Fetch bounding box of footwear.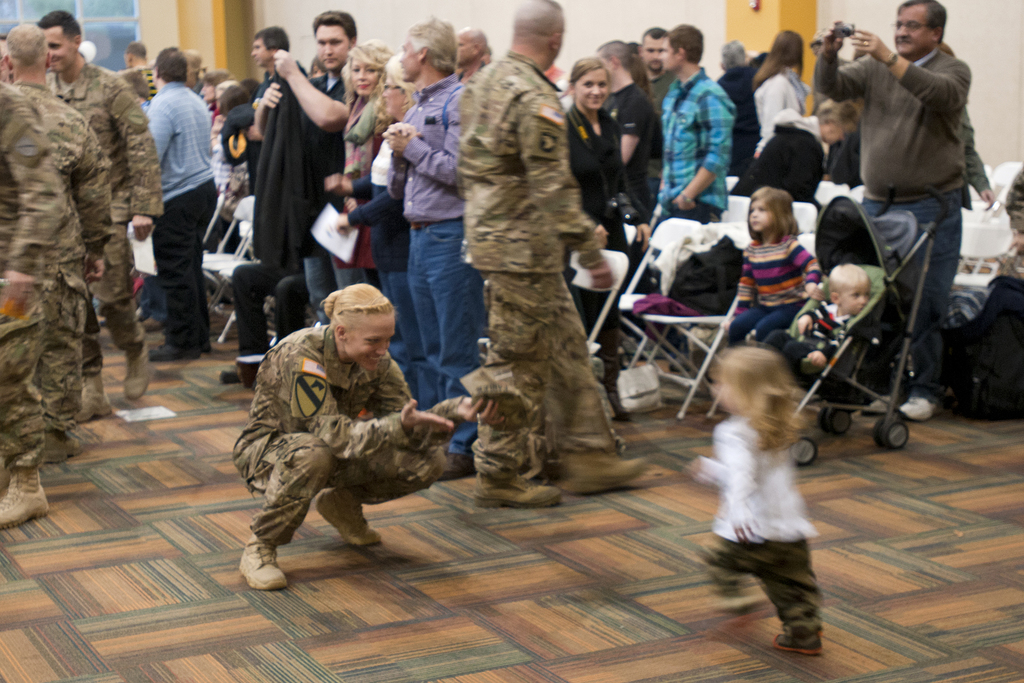
Bbox: (left=230, top=538, right=291, bottom=601).
